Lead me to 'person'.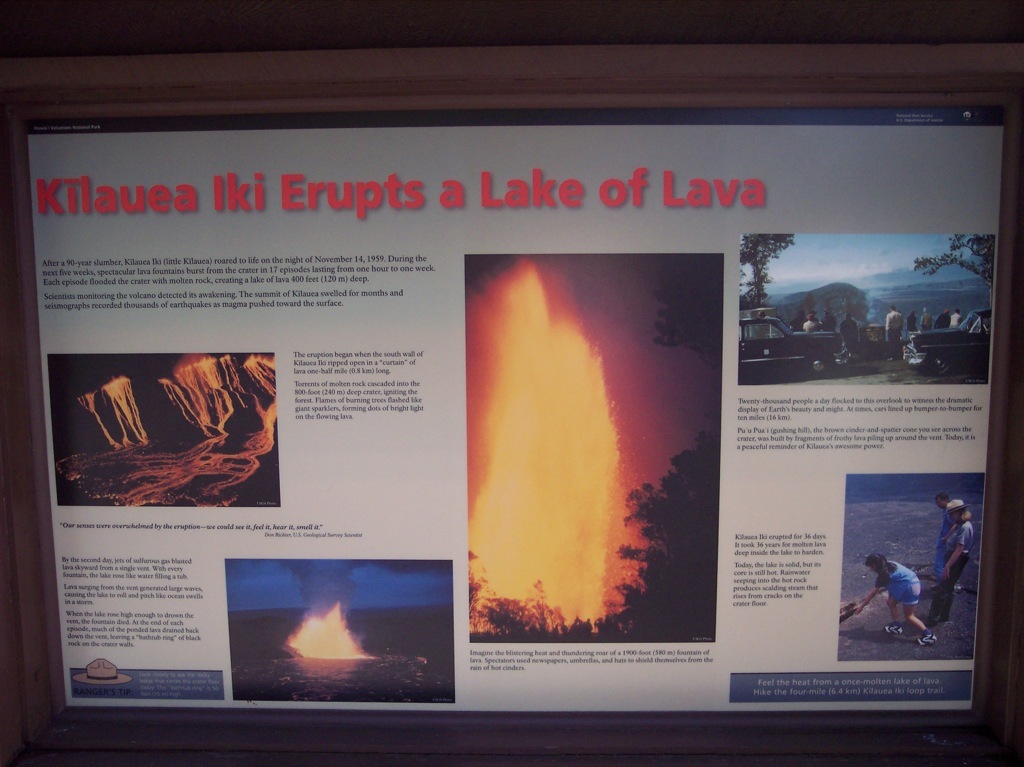
Lead to [932, 499, 975, 624].
